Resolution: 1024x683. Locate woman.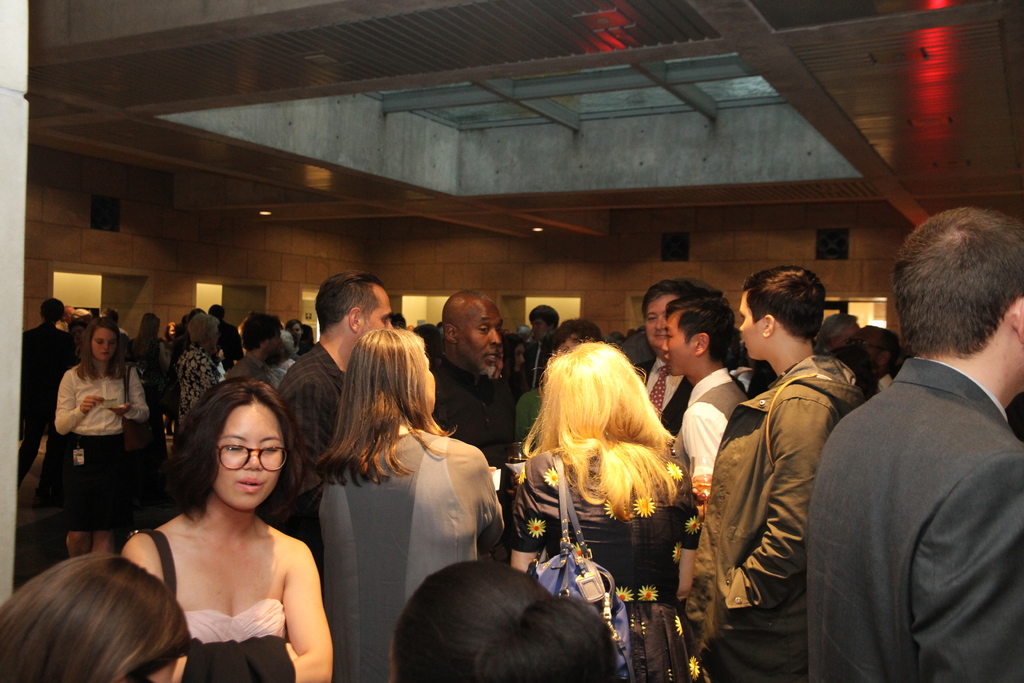
locate(508, 342, 715, 682).
